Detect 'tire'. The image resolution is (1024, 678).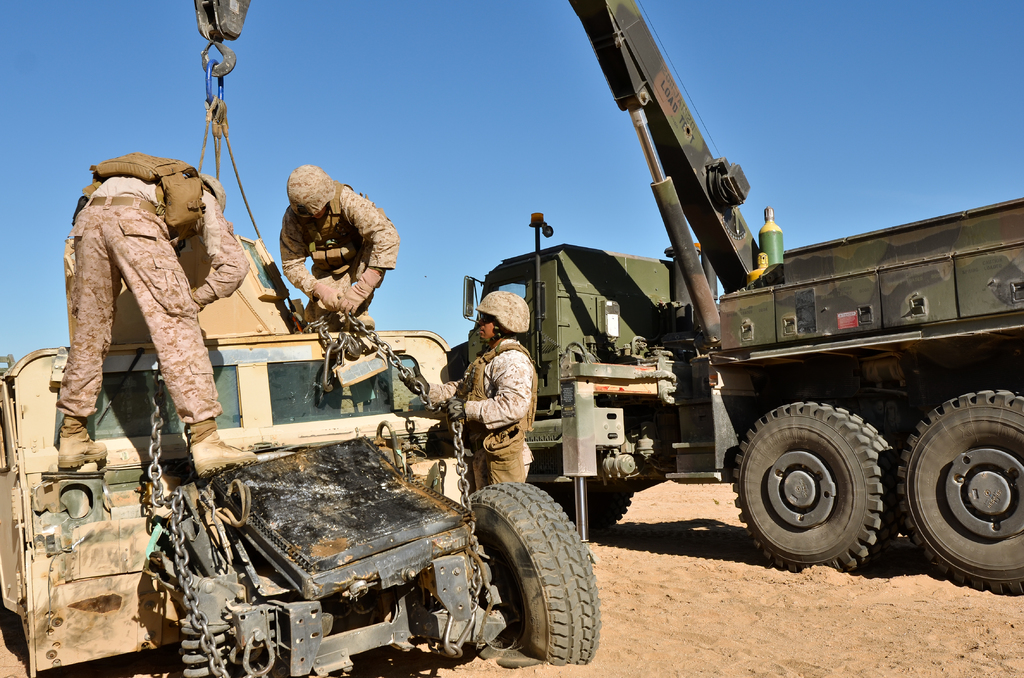
left=475, top=481, right=601, bottom=665.
